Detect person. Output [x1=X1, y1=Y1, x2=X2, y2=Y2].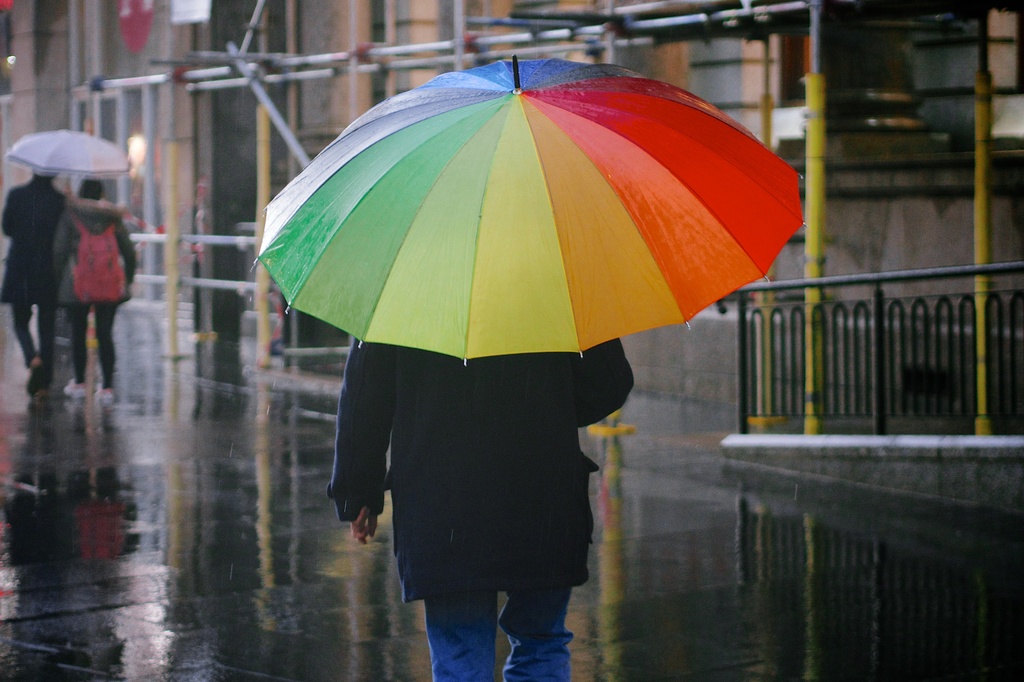
[x1=0, y1=163, x2=69, y2=390].
